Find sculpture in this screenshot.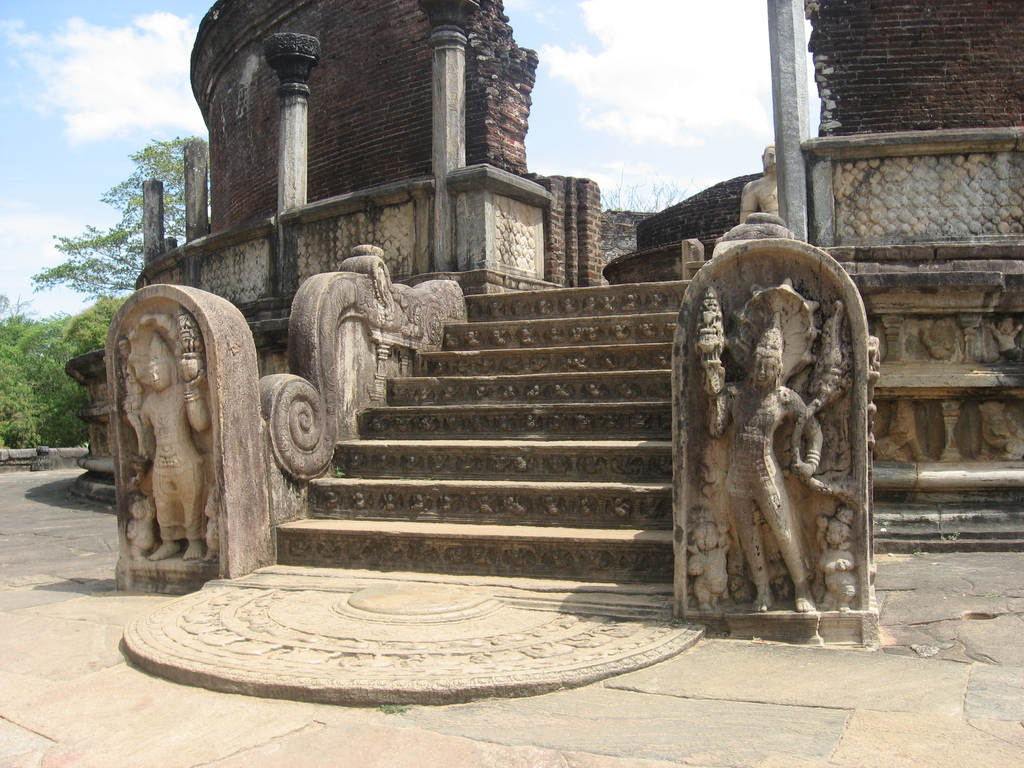
The bounding box for sculpture is <region>352, 490, 372, 514</region>.
